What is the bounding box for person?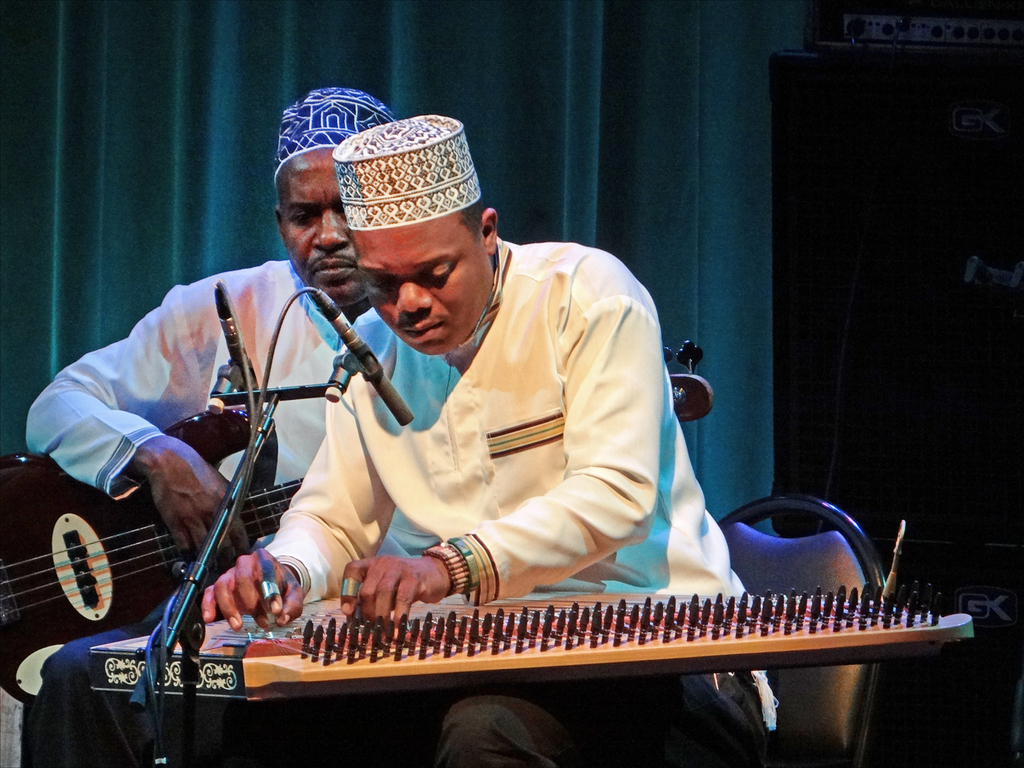
[193,109,764,767].
